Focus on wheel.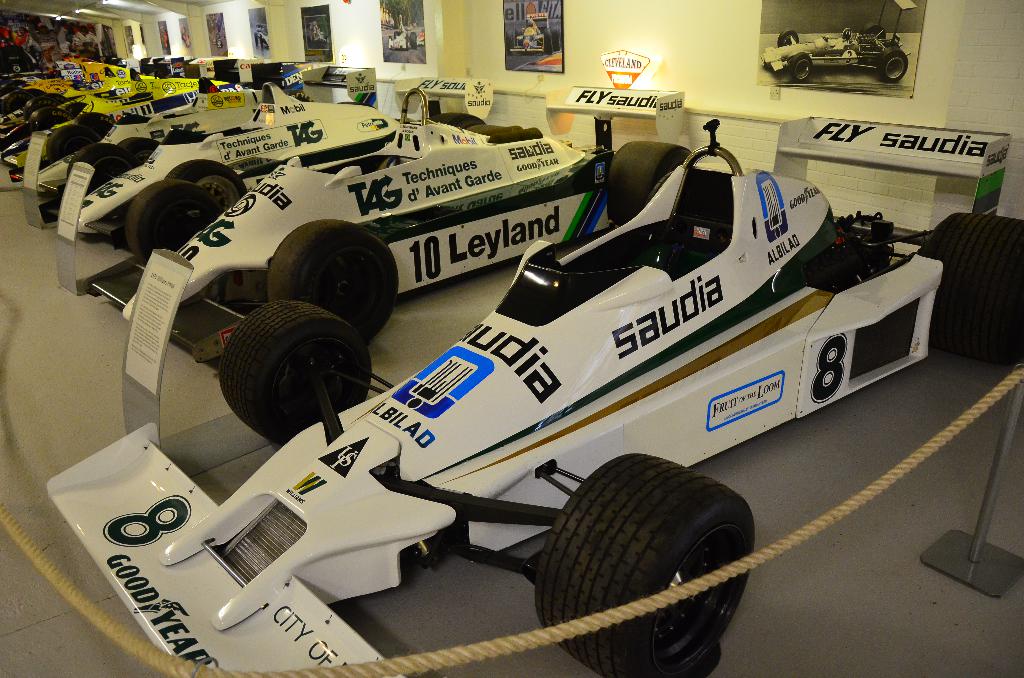
Focused at locate(239, 79, 264, 95).
